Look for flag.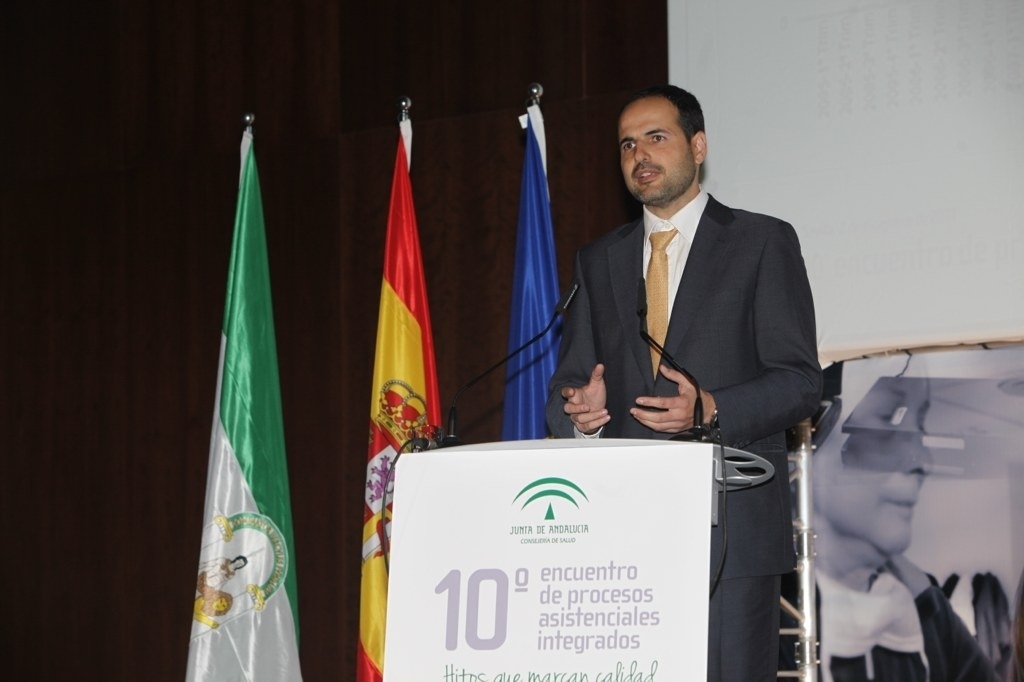
Found: x1=506 y1=95 x2=567 y2=450.
